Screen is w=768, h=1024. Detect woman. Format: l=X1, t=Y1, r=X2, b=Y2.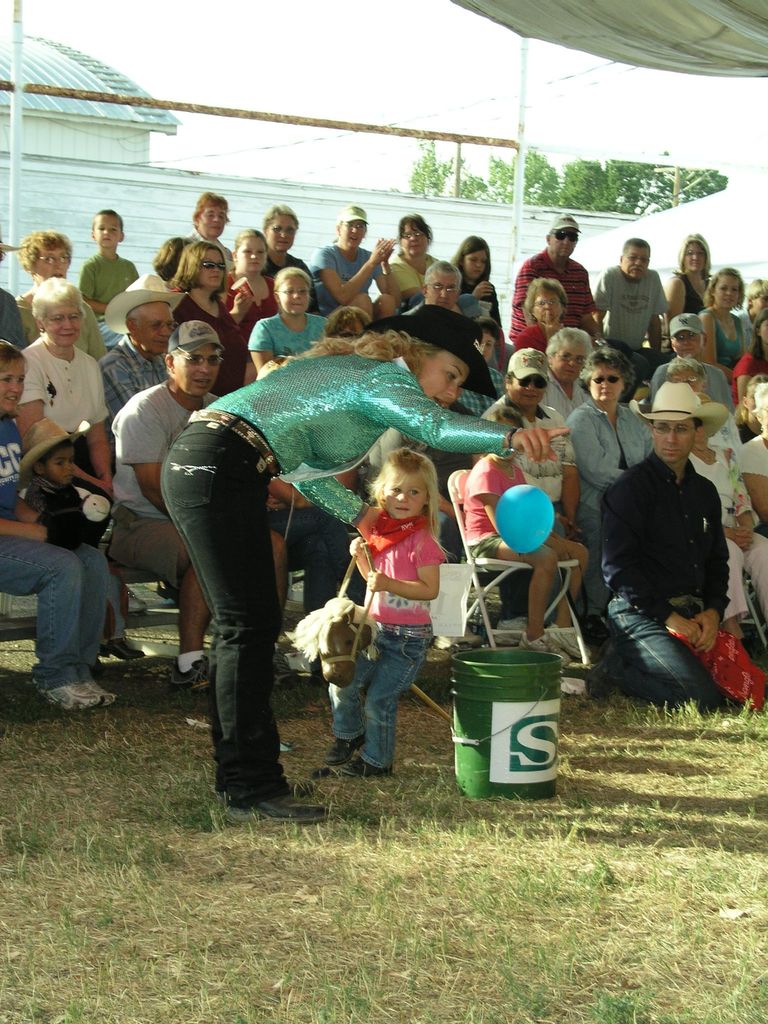
l=15, t=229, r=109, b=364.
